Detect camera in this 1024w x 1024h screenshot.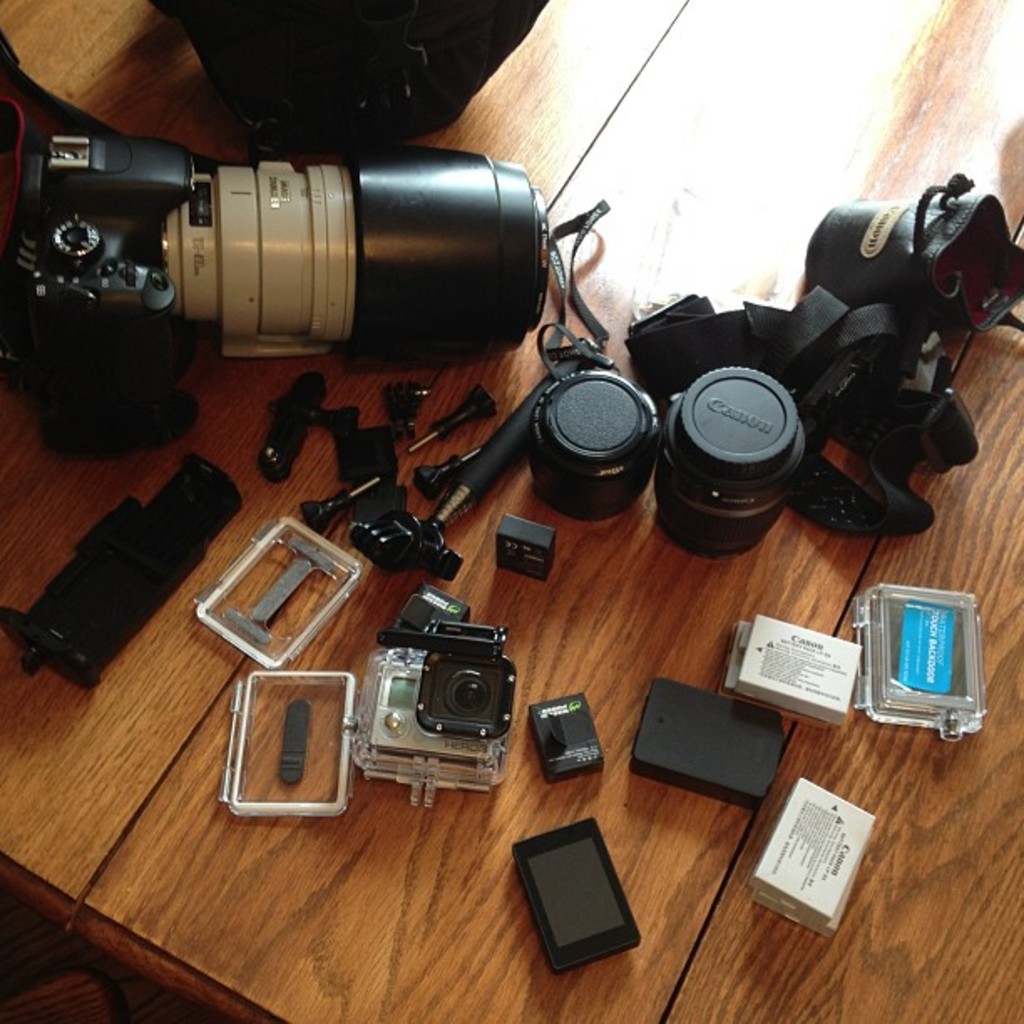
Detection: l=537, t=360, r=656, b=517.
